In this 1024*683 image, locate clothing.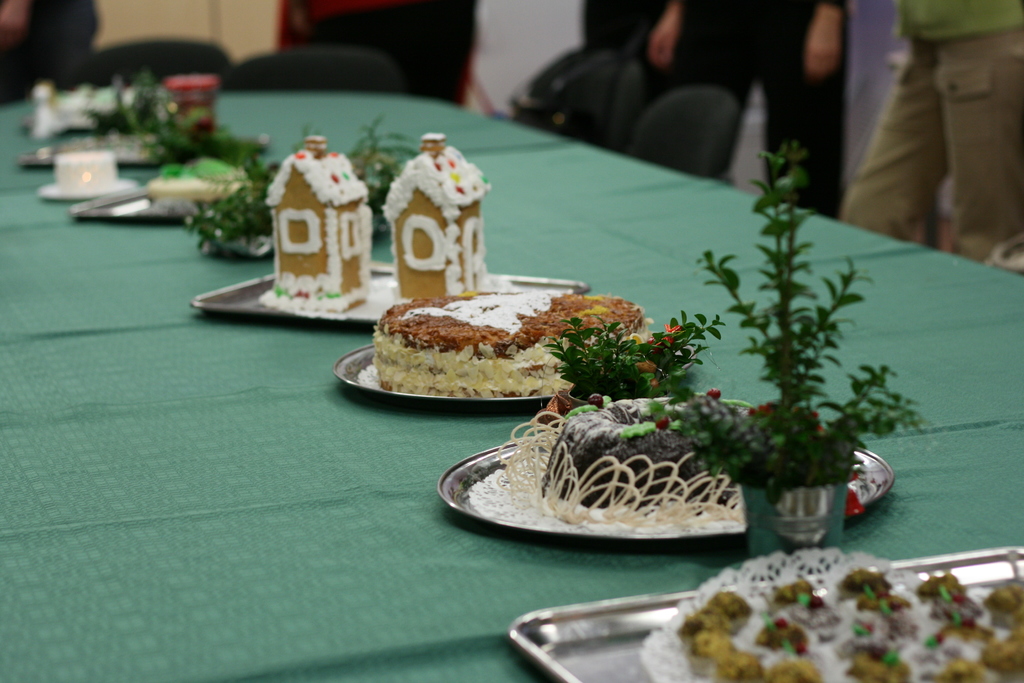
Bounding box: locate(275, 0, 480, 103).
